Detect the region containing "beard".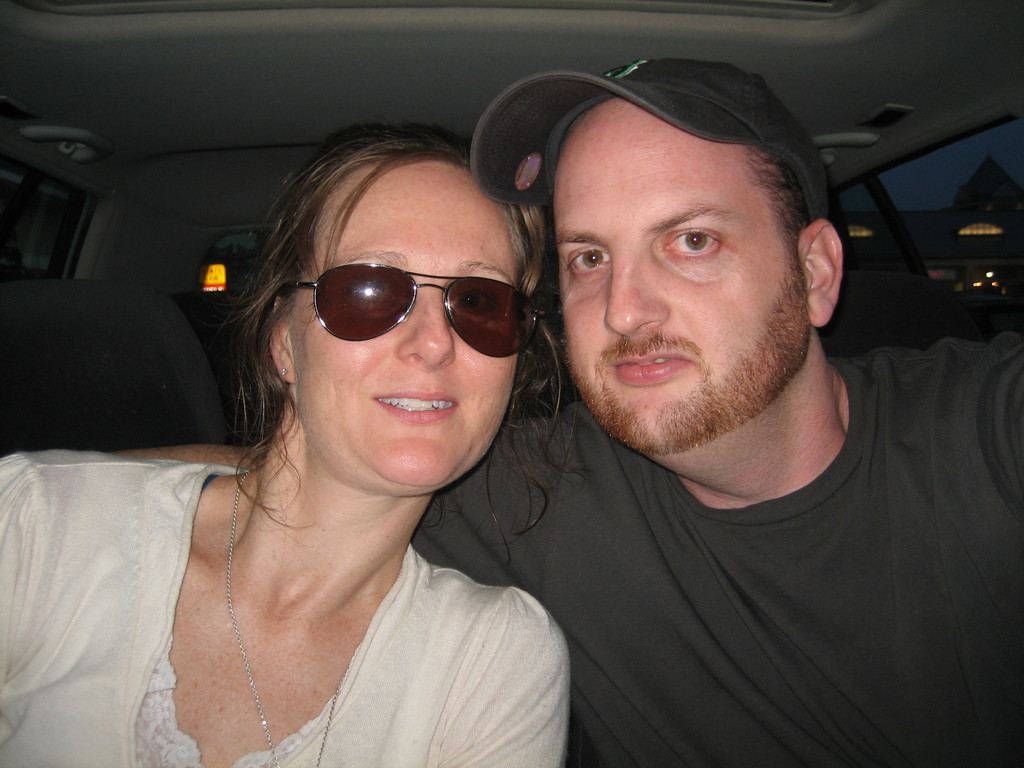
(582, 252, 820, 432).
